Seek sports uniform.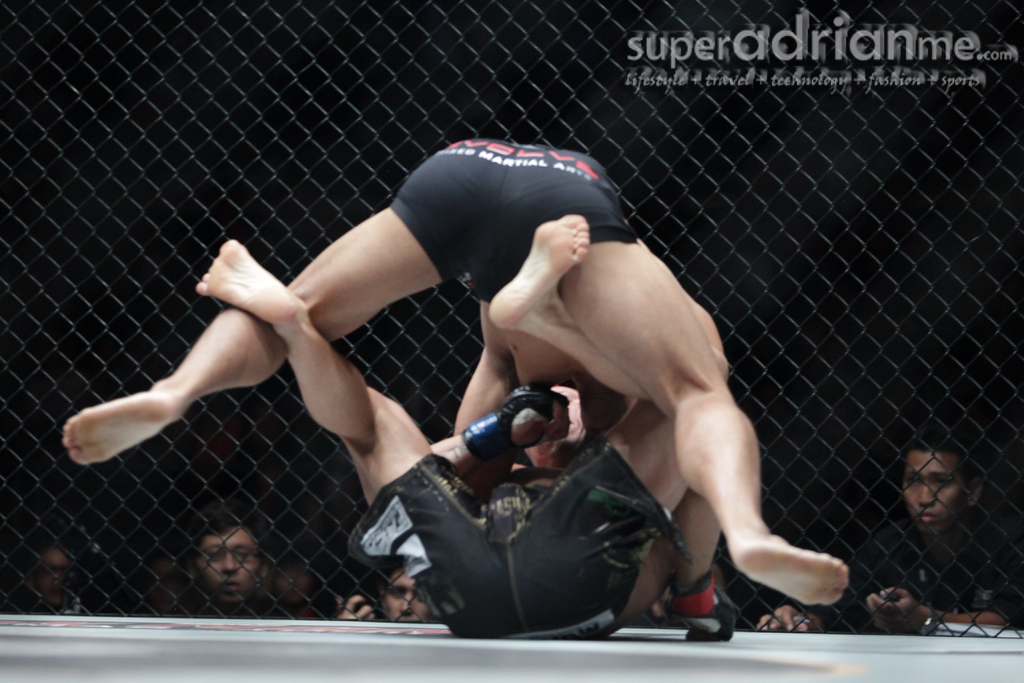
[left=392, top=137, right=640, bottom=305].
